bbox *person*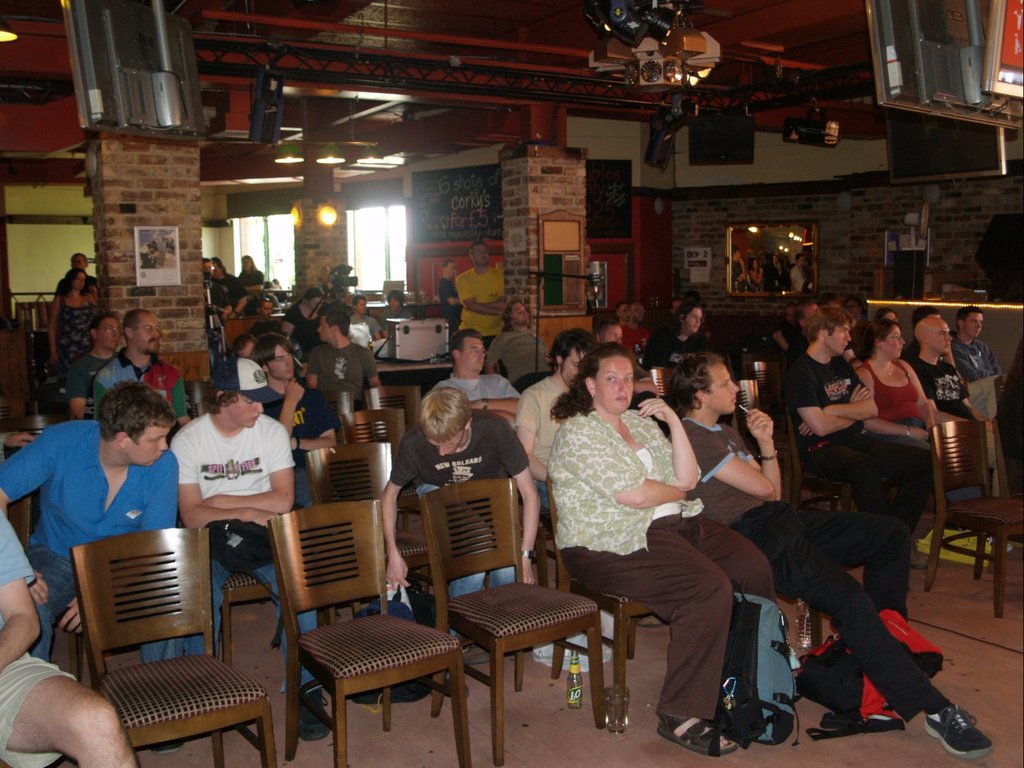
611,294,687,329
